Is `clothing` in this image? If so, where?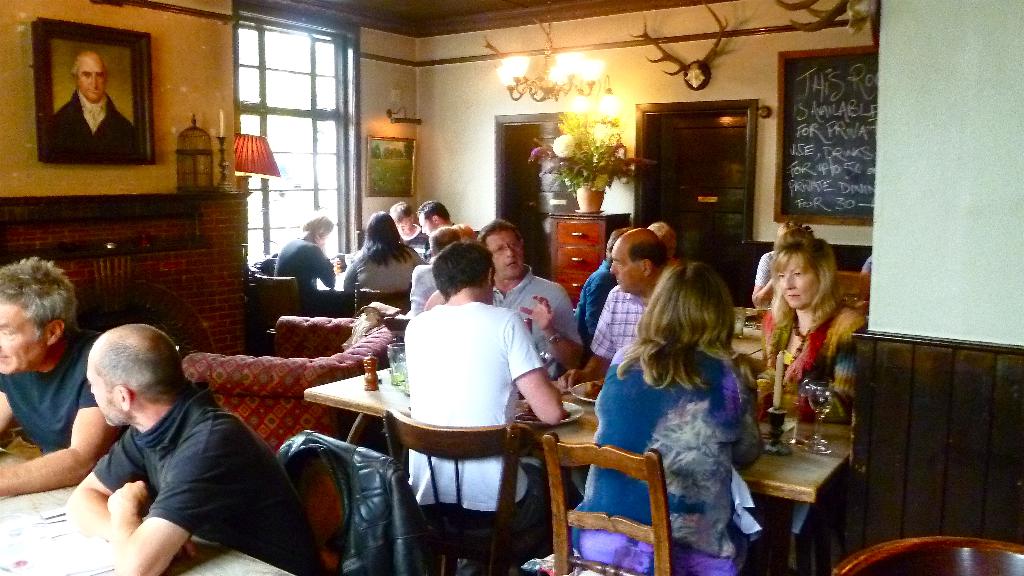
Yes, at bbox(42, 90, 131, 157).
